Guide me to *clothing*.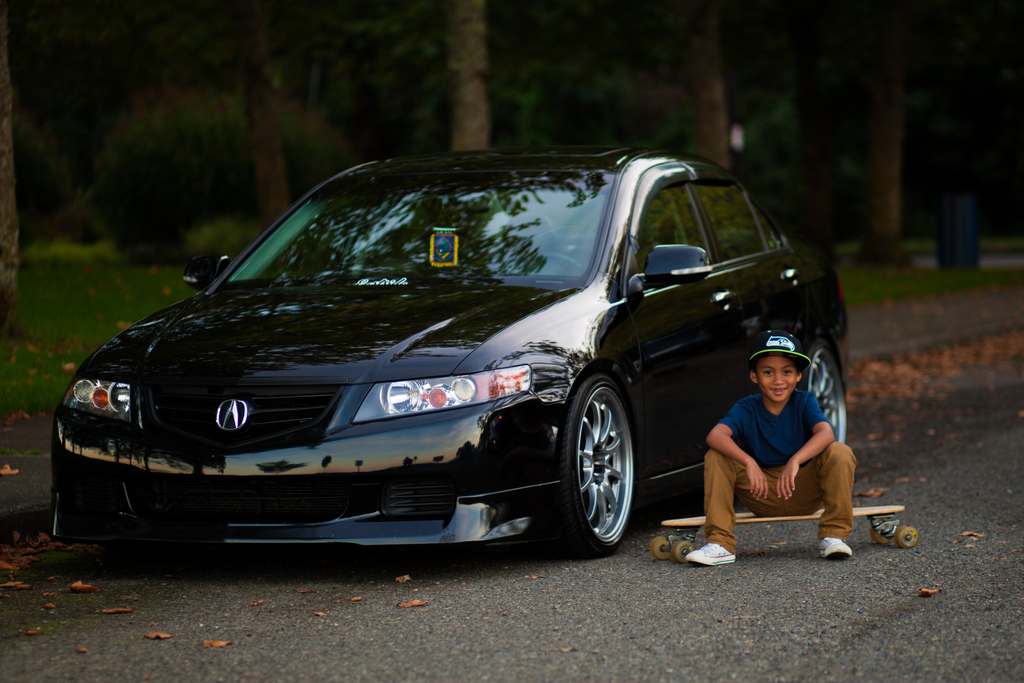
Guidance: l=698, t=346, r=856, b=554.
